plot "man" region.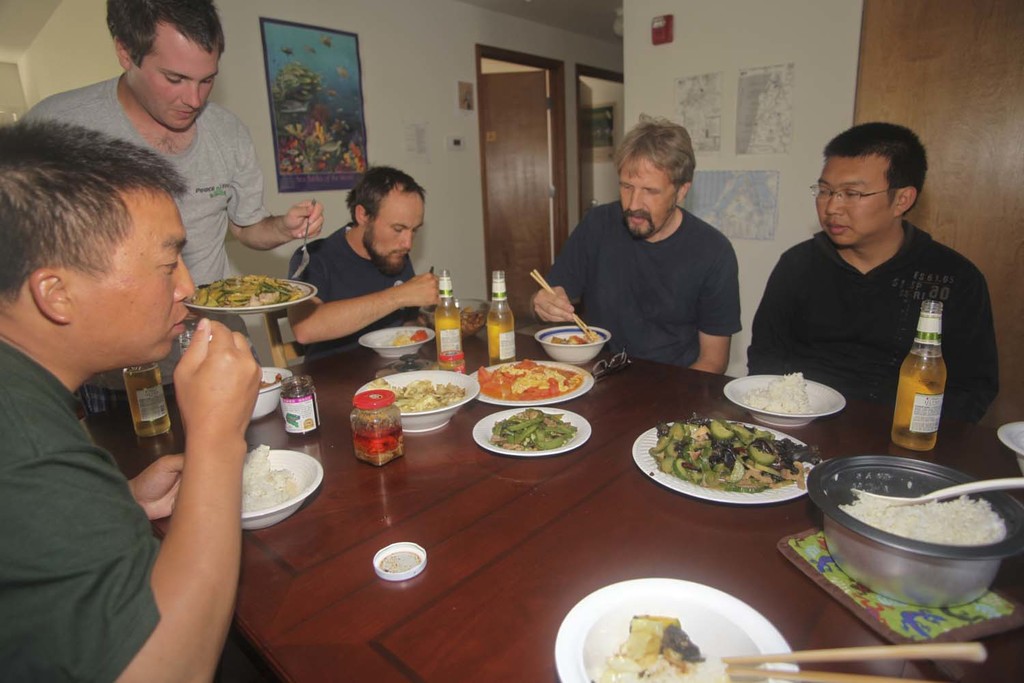
Plotted at 750:124:1001:447.
